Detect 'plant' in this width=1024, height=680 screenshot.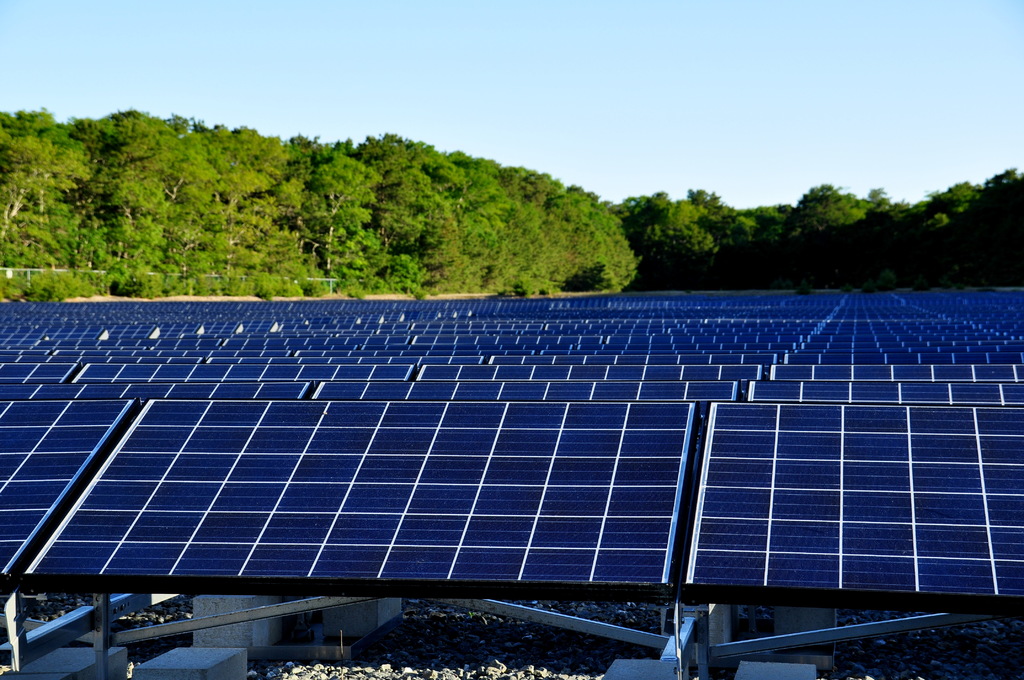
Detection: bbox=(159, 256, 214, 302).
